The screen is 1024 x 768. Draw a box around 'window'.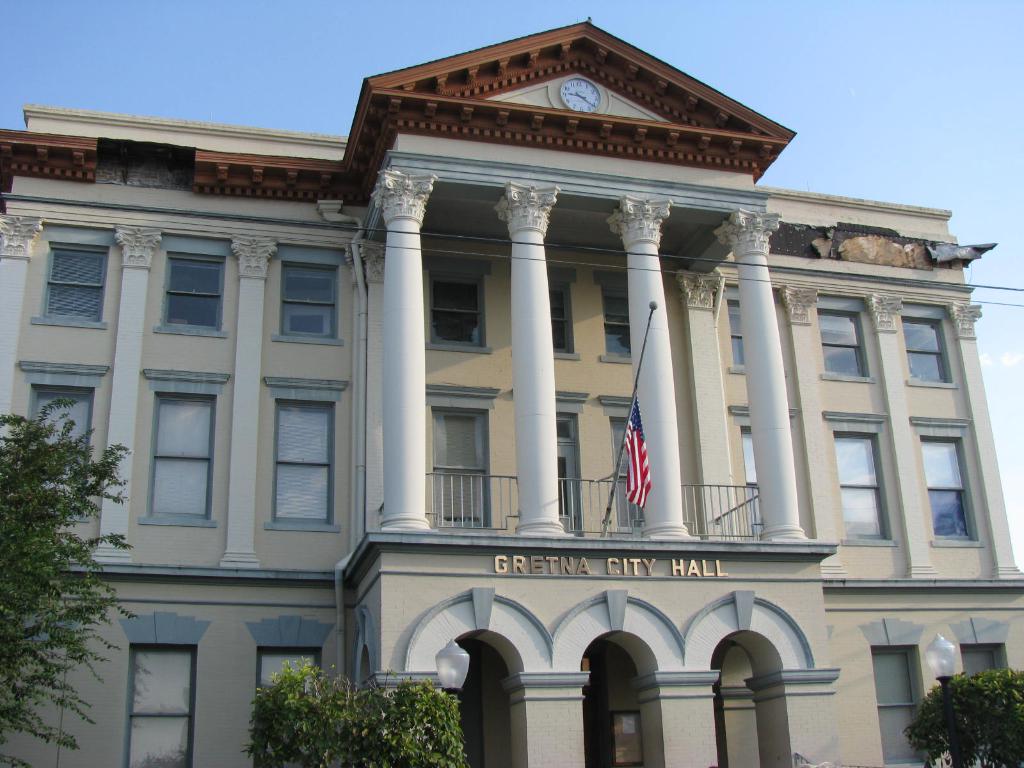
<region>282, 262, 340, 341</region>.
